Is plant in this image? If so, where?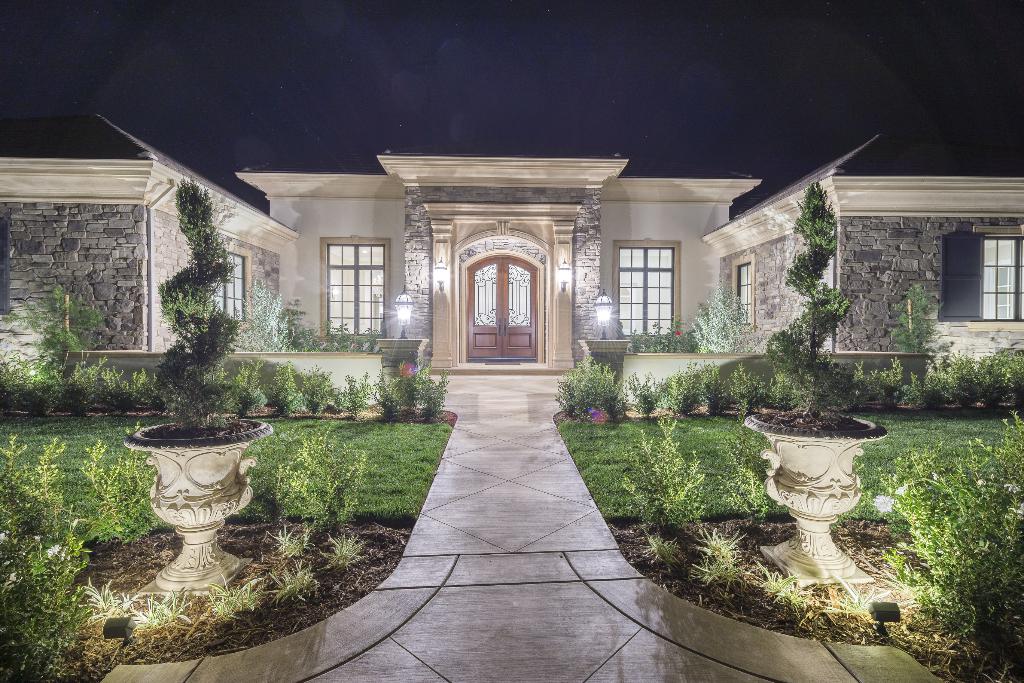
Yes, at bbox=[766, 365, 799, 410].
